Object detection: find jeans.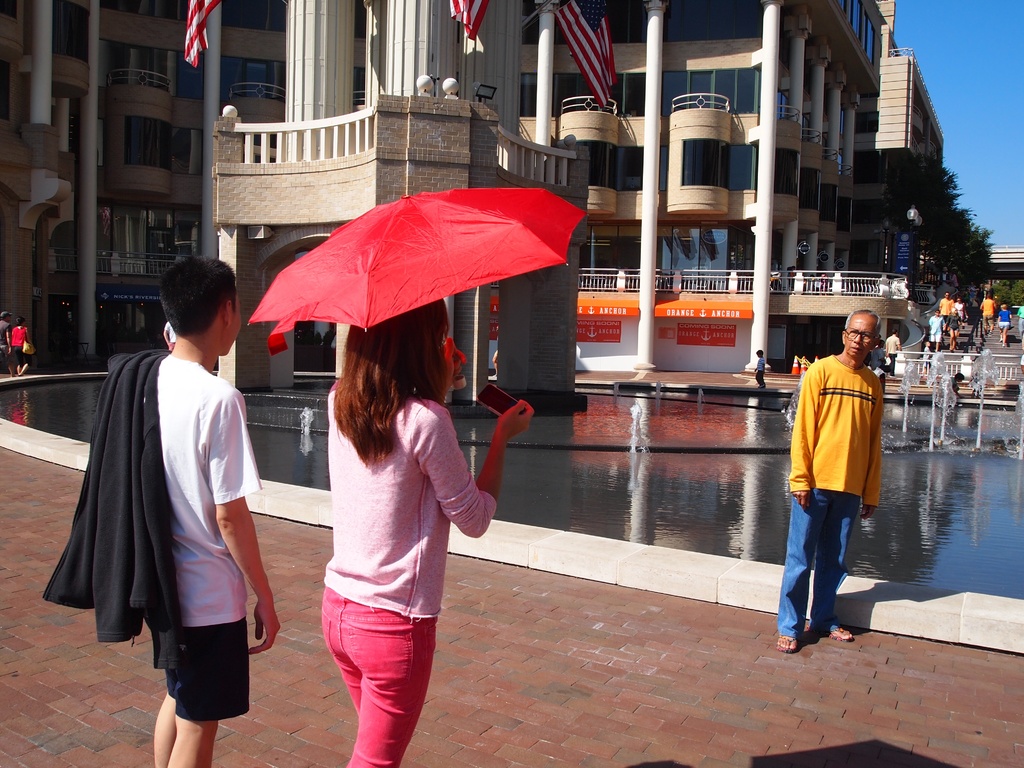
box(787, 497, 863, 652).
